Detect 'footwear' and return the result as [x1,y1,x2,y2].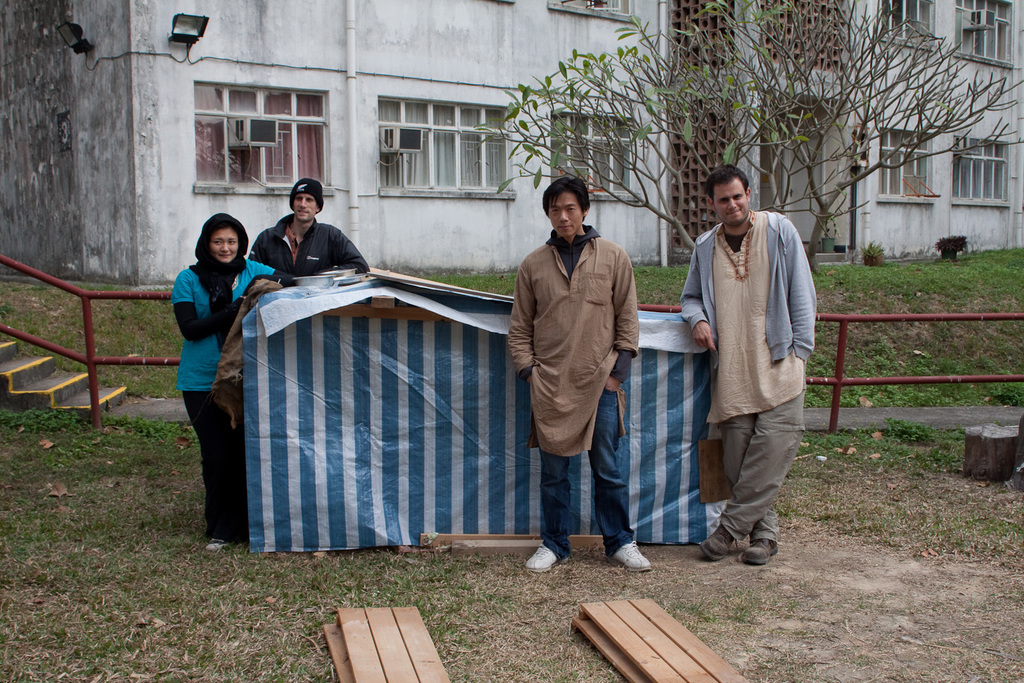
[698,522,737,561].
